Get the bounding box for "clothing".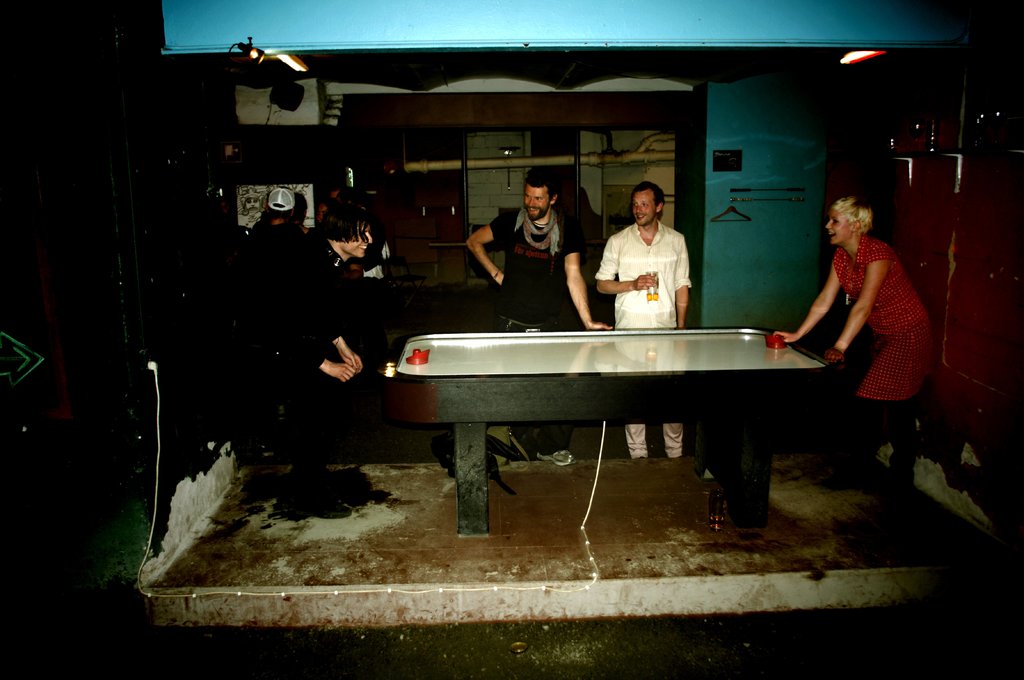
599:212:713:465.
